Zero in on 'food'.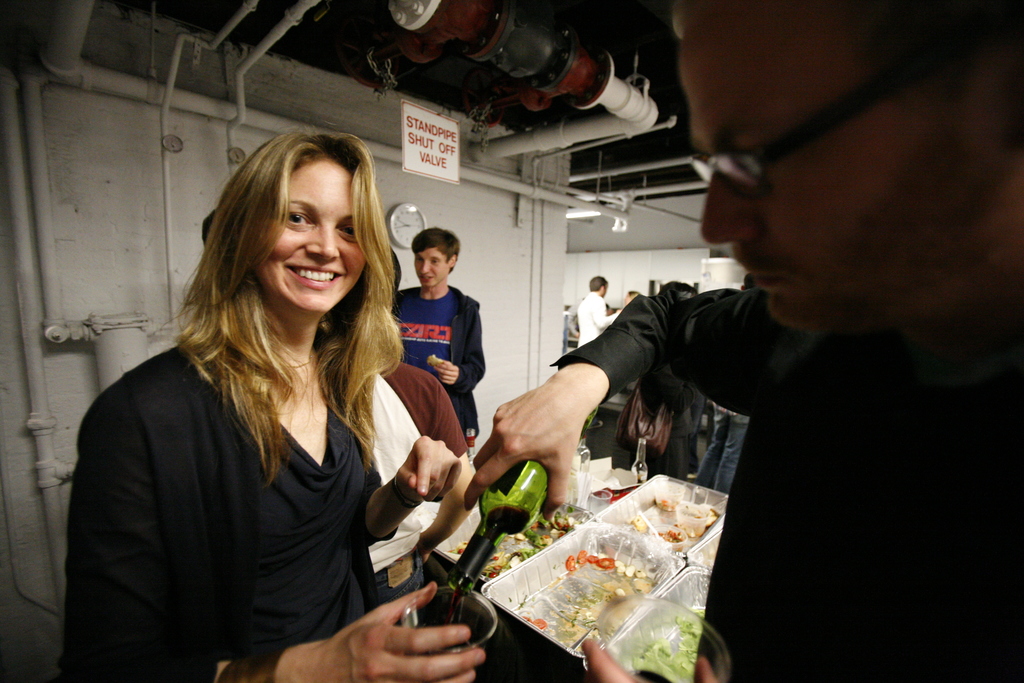
Zeroed in: l=442, t=529, r=516, b=575.
